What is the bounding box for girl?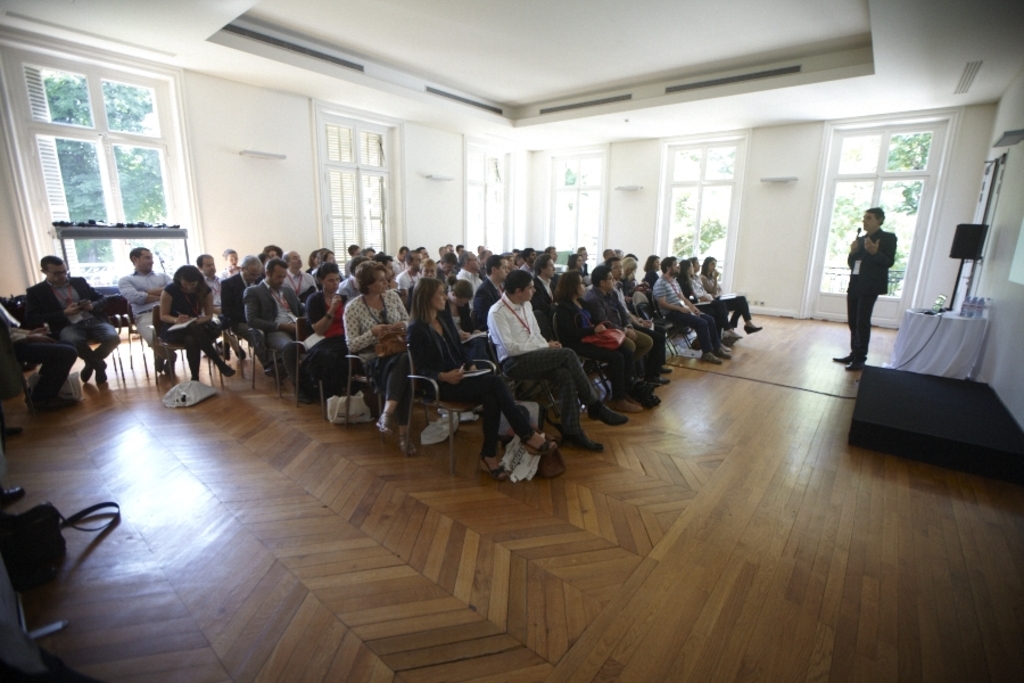
{"left": 412, "top": 277, "right": 562, "bottom": 487}.
